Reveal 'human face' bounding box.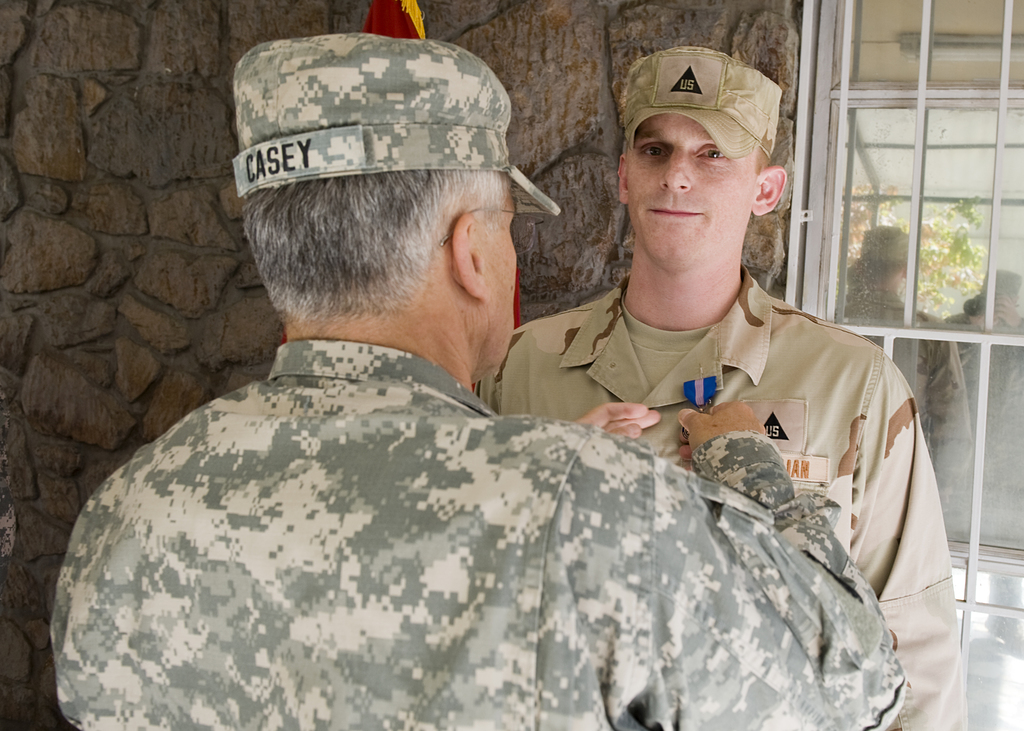
Revealed: bbox=[476, 177, 526, 376].
